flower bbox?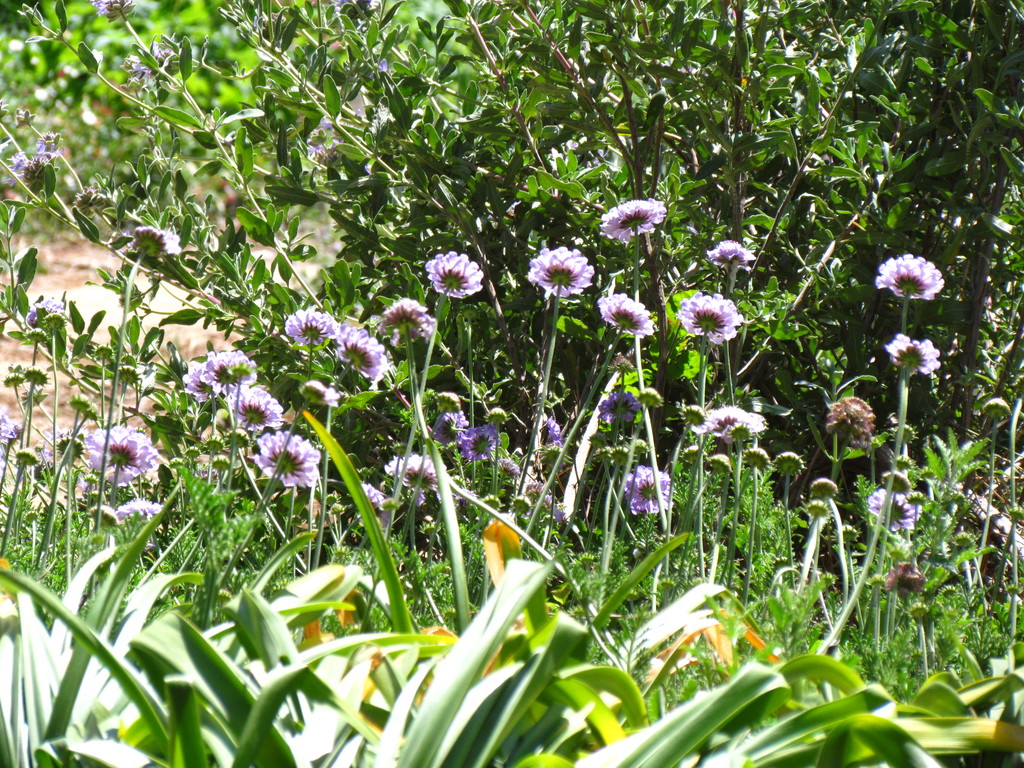
{"left": 419, "top": 250, "right": 486, "bottom": 302}
